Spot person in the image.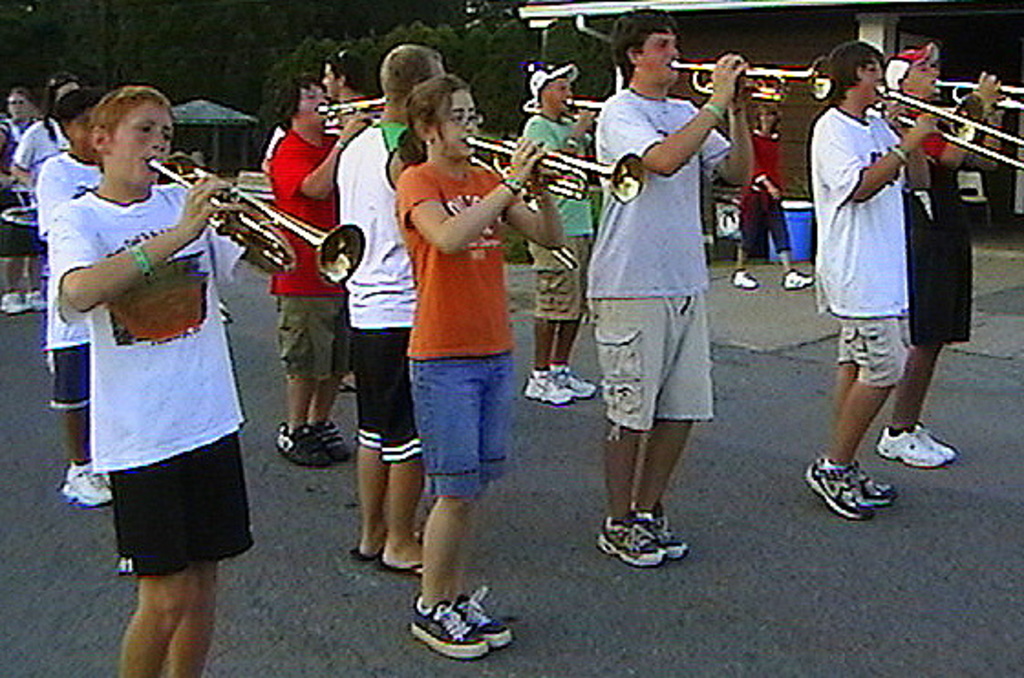
person found at bbox=(521, 60, 603, 397).
